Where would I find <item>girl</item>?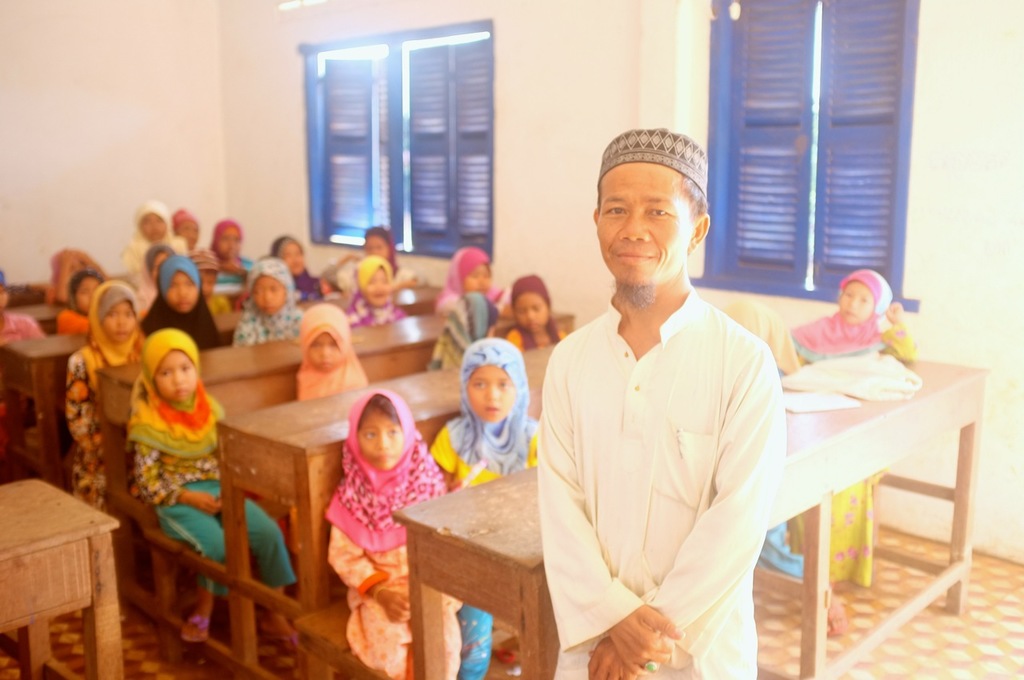
At l=295, t=301, r=369, b=403.
